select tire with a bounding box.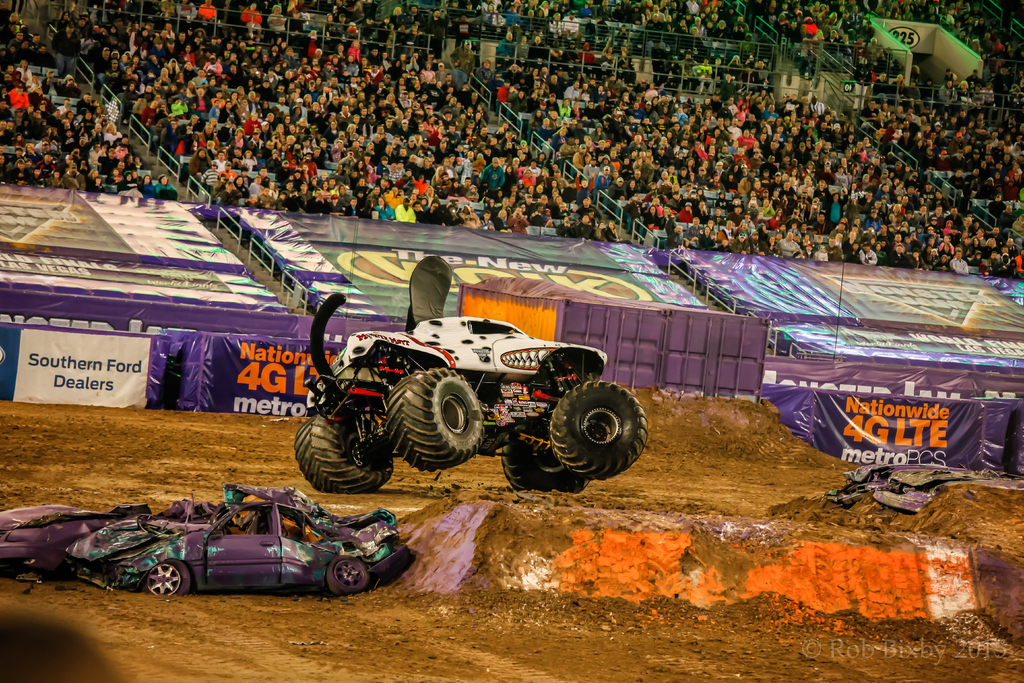
x1=492, y1=423, x2=582, y2=494.
